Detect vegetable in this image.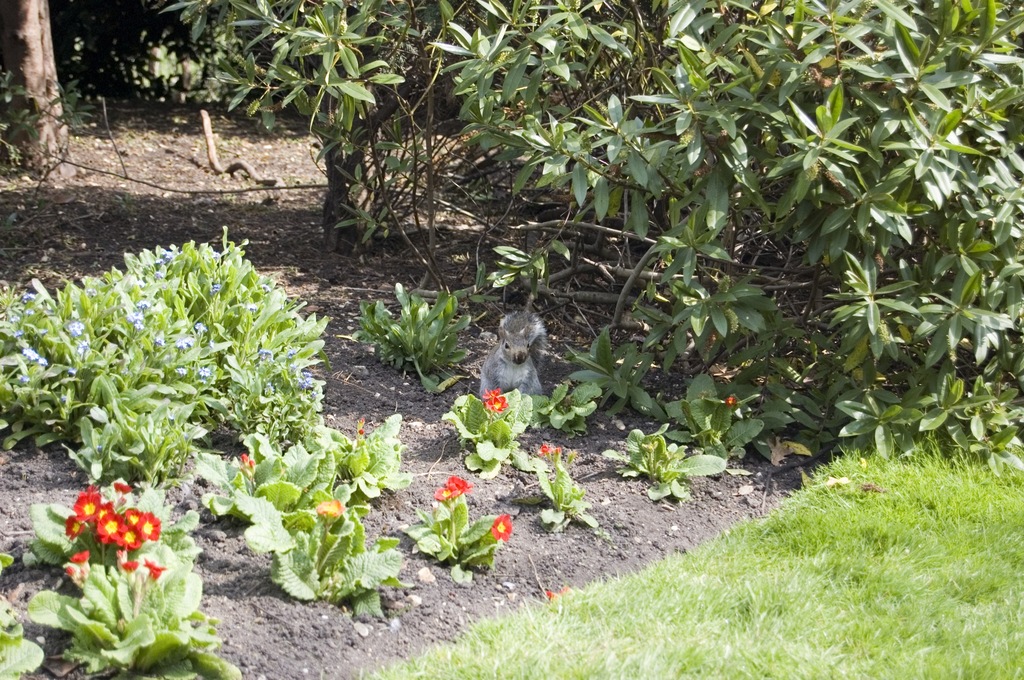
Detection: [x1=357, y1=282, x2=481, y2=391].
